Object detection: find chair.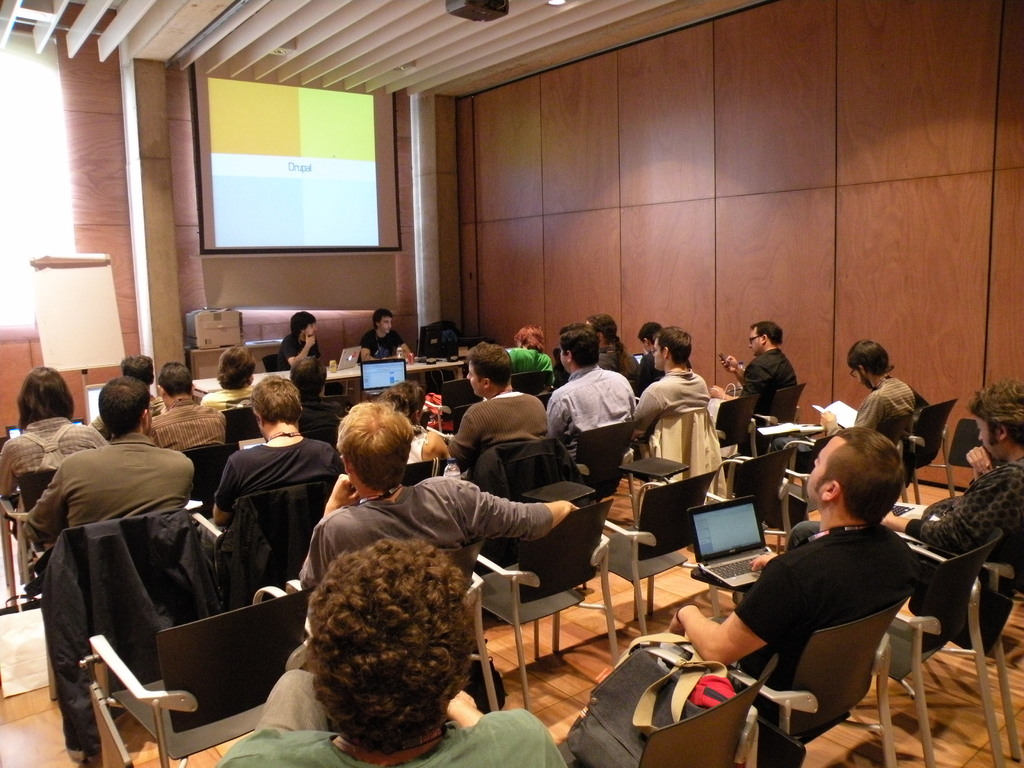
884,399,959,504.
